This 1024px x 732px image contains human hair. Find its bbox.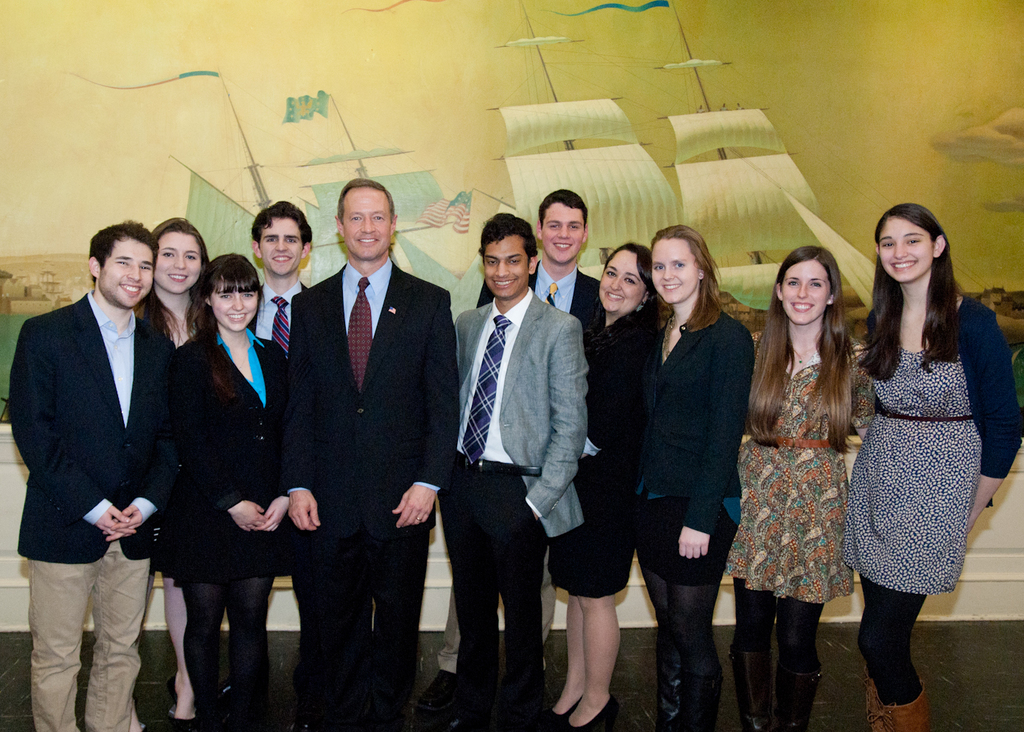
<bbox>746, 246, 856, 456</bbox>.
